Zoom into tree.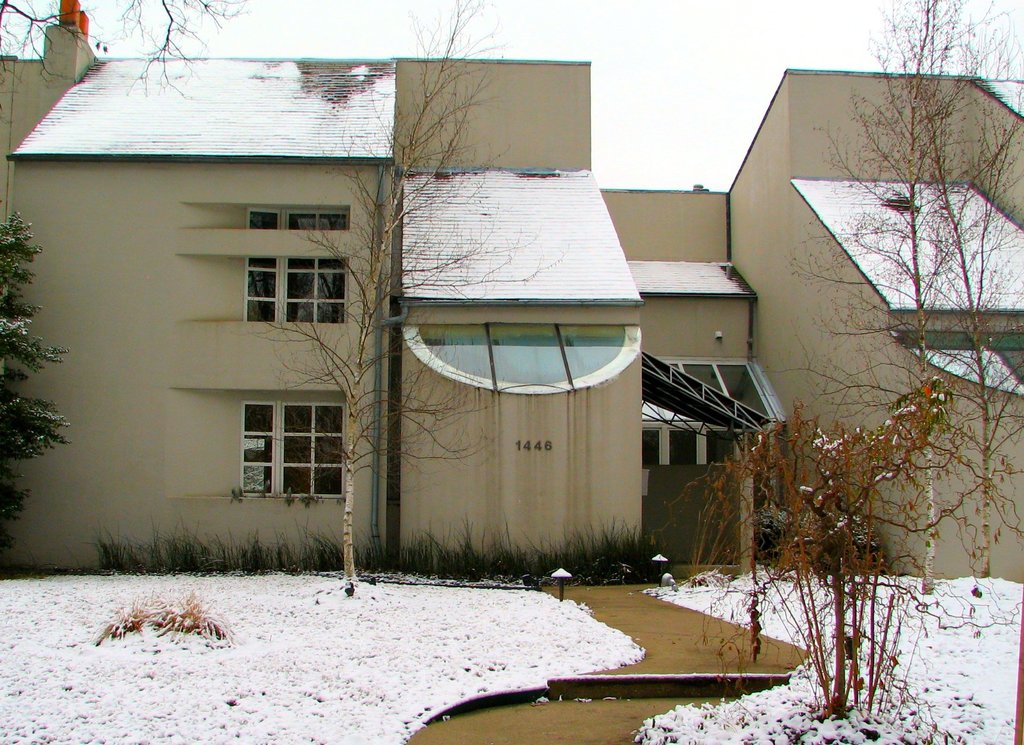
Zoom target: region(0, 0, 249, 100).
